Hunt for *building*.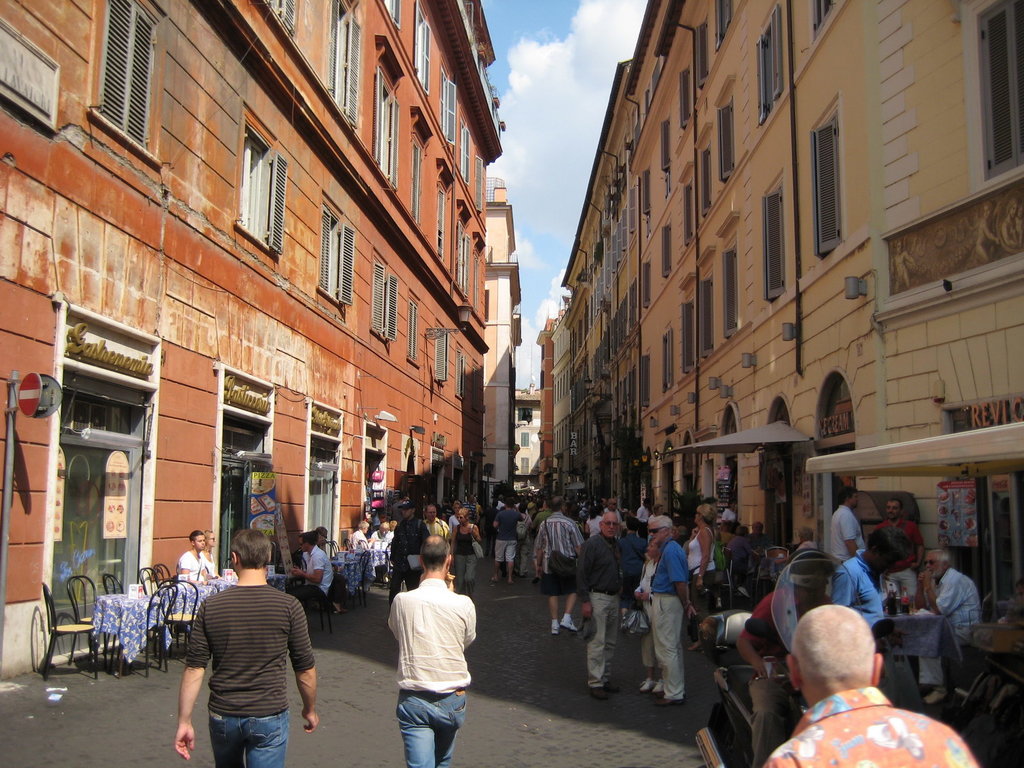
Hunted down at (left=482, top=178, right=525, bottom=500).
